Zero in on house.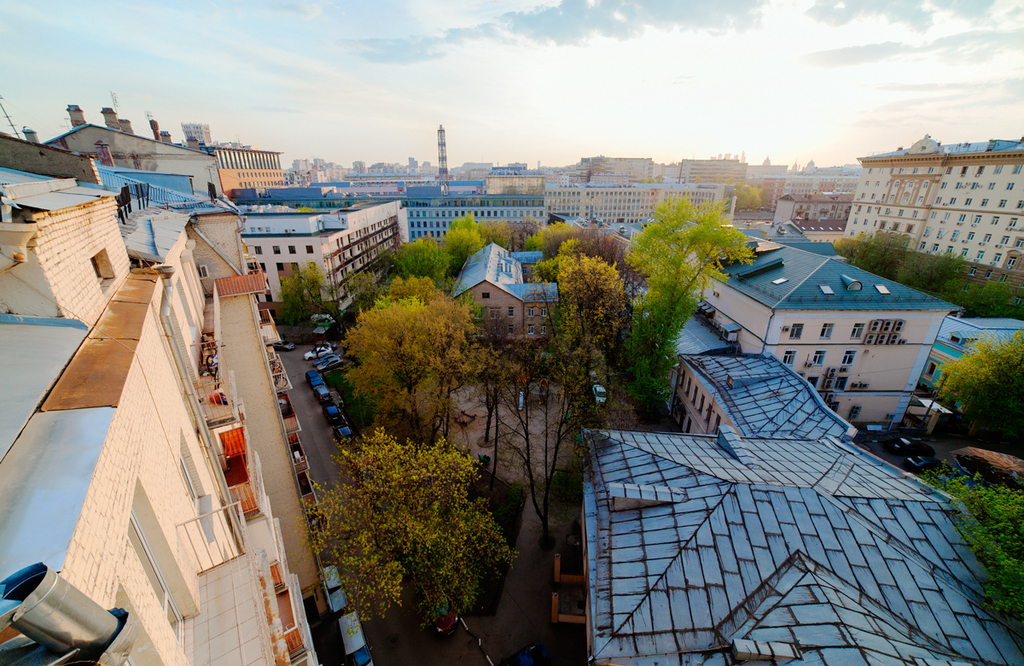
Zeroed in: Rect(542, 172, 742, 225).
